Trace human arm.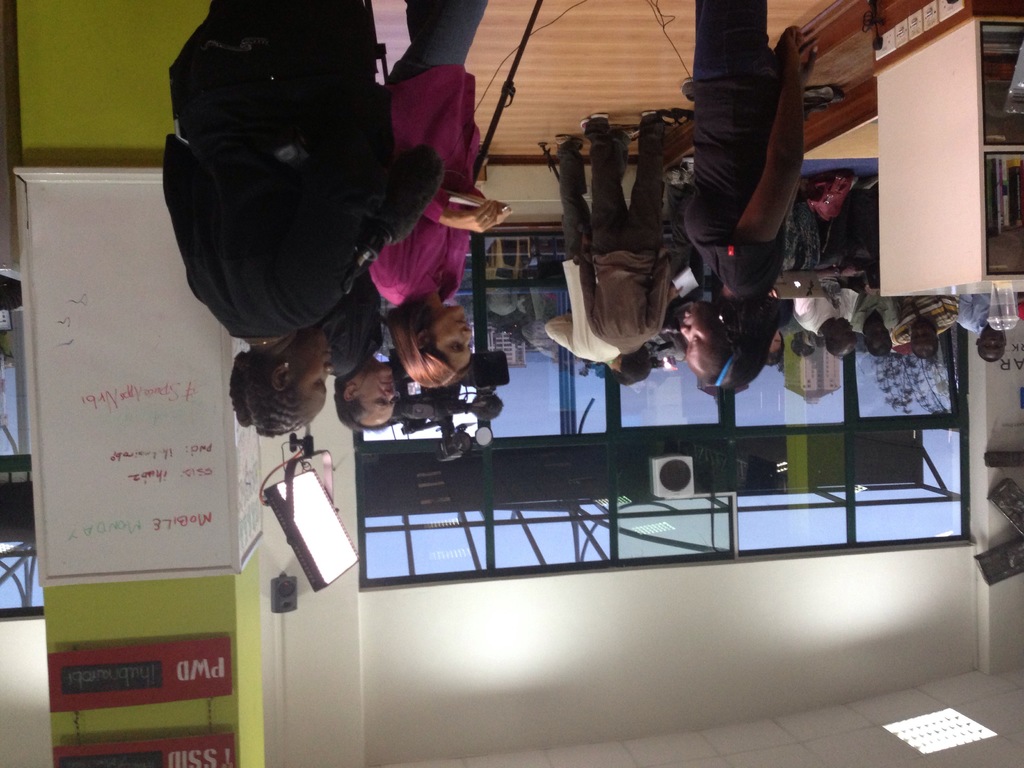
Traced to region(541, 309, 573, 353).
